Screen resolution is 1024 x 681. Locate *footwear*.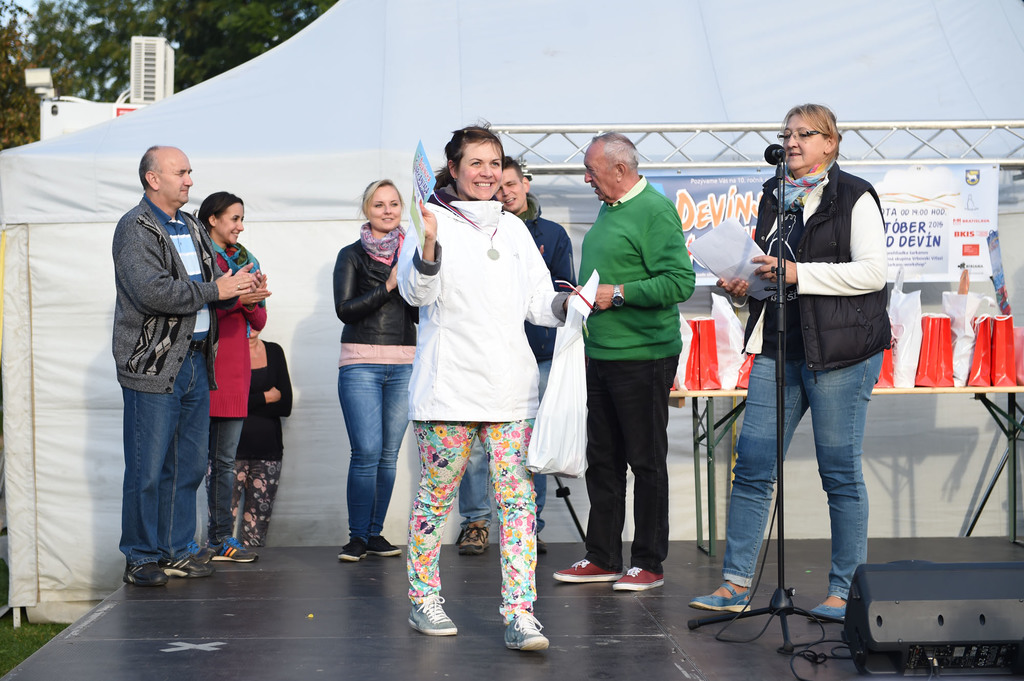
x1=340, y1=540, x2=366, y2=566.
